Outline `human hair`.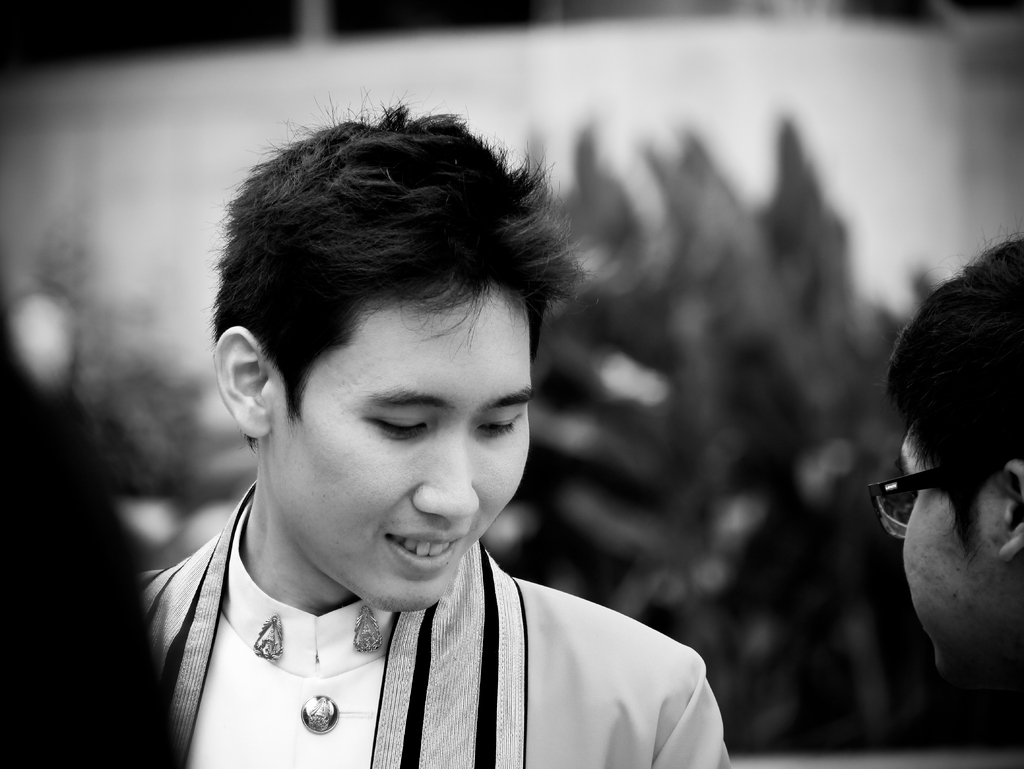
Outline: <bbox>895, 230, 1021, 559</bbox>.
